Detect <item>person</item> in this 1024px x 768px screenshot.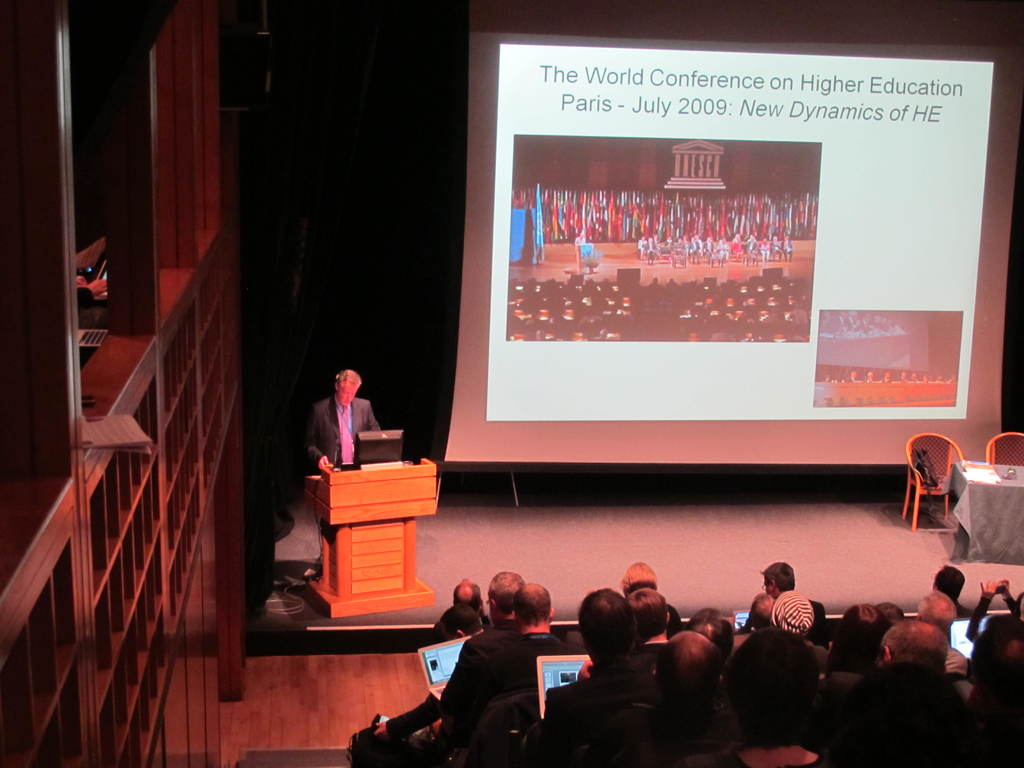
Detection: (left=303, top=366, right=376, bottom=470).
